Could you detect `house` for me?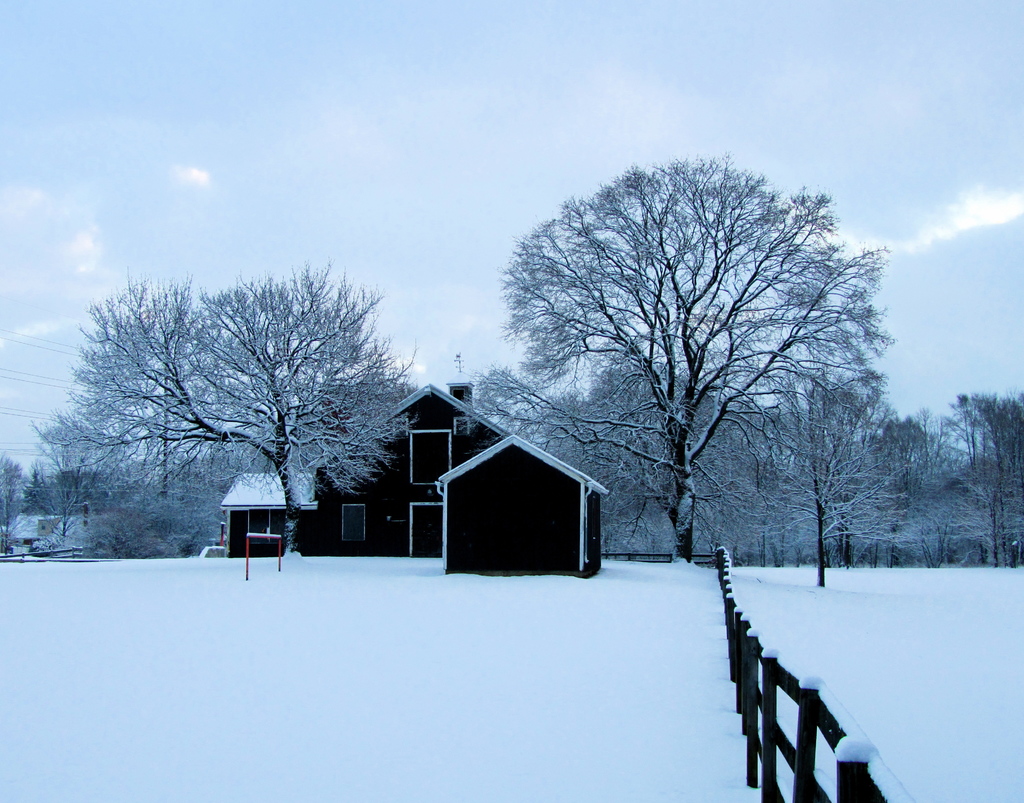
Detection result: Rect(297, 372, 612, 578).
